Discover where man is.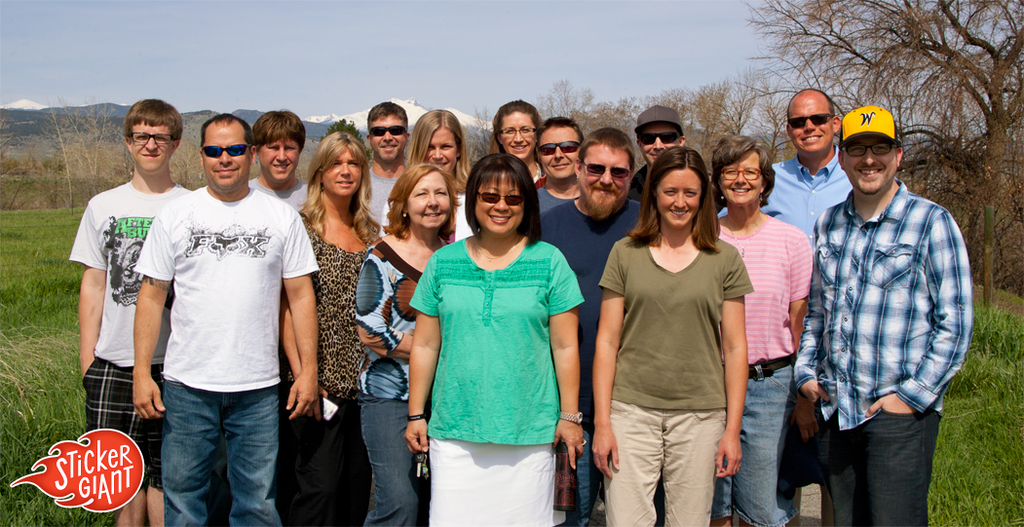
Discovered at 361, 98, 408, 226.
